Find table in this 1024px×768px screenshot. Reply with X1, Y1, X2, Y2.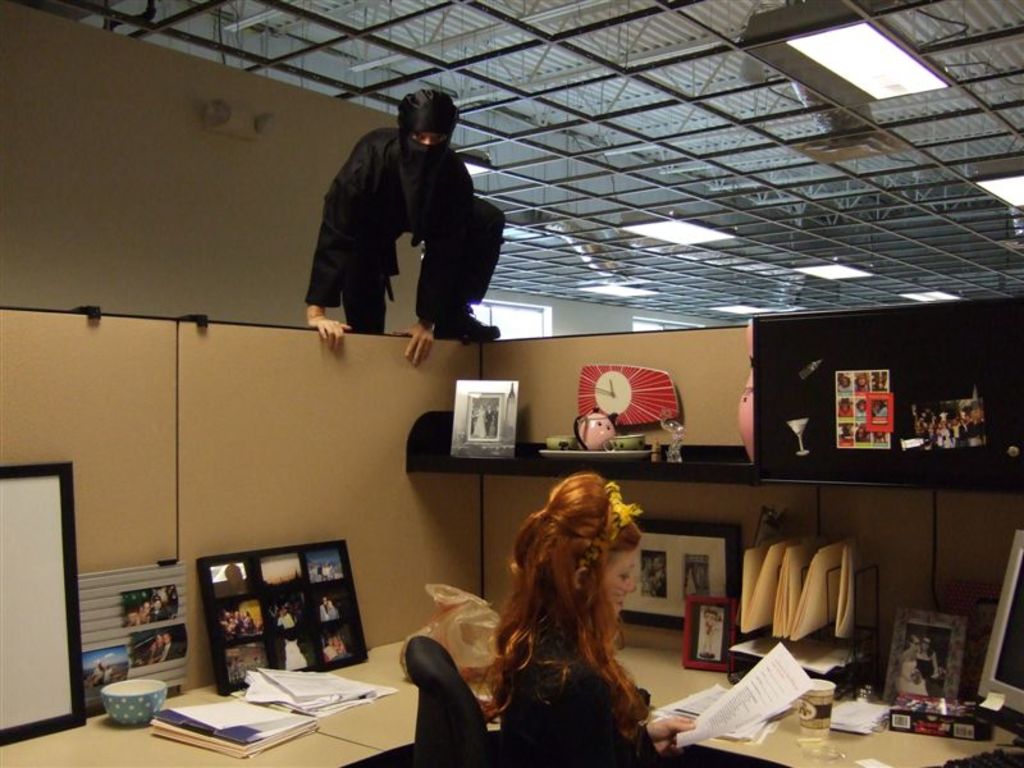
0, 686, 388, 767.
